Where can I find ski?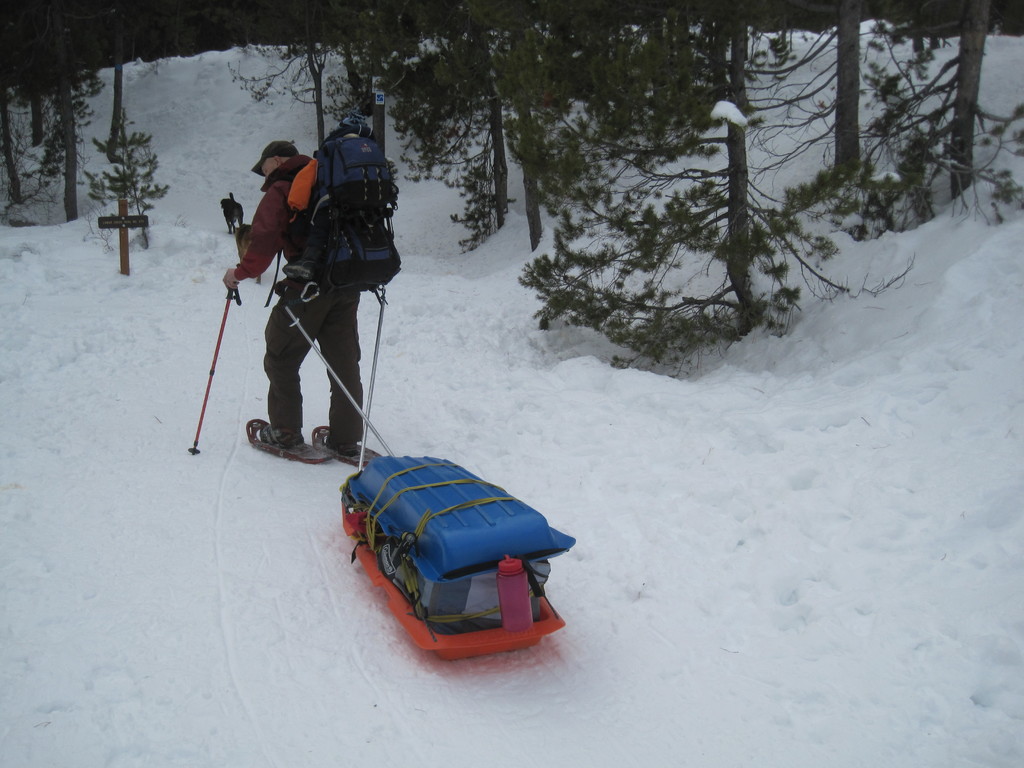
You can find it at detection(246, 415, 342, 462).
